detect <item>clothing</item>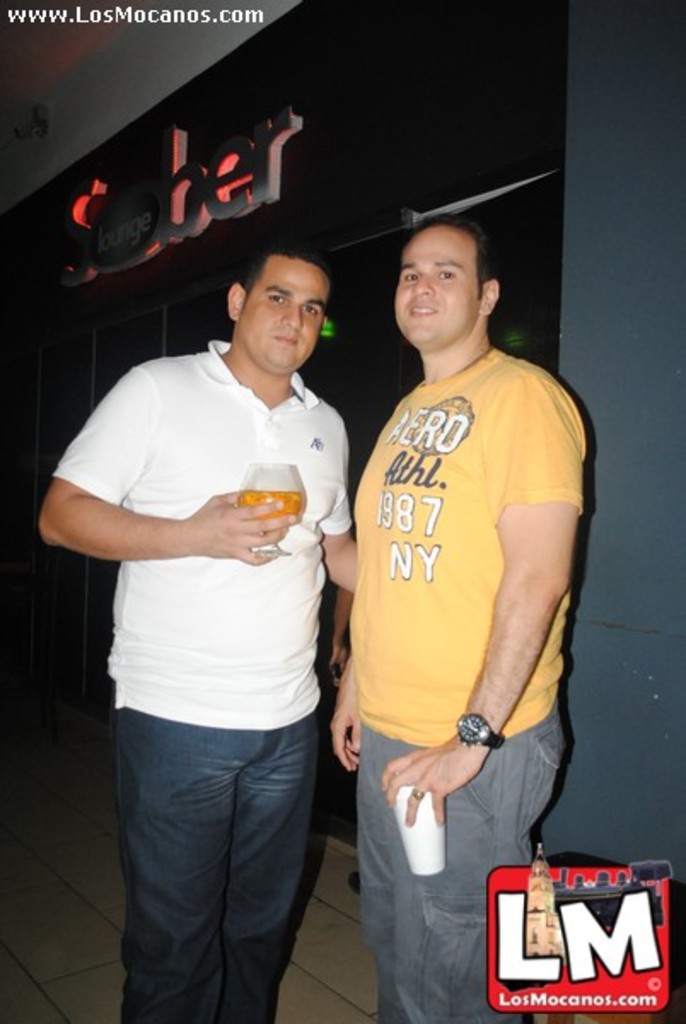
61, 259, 345, 1023
